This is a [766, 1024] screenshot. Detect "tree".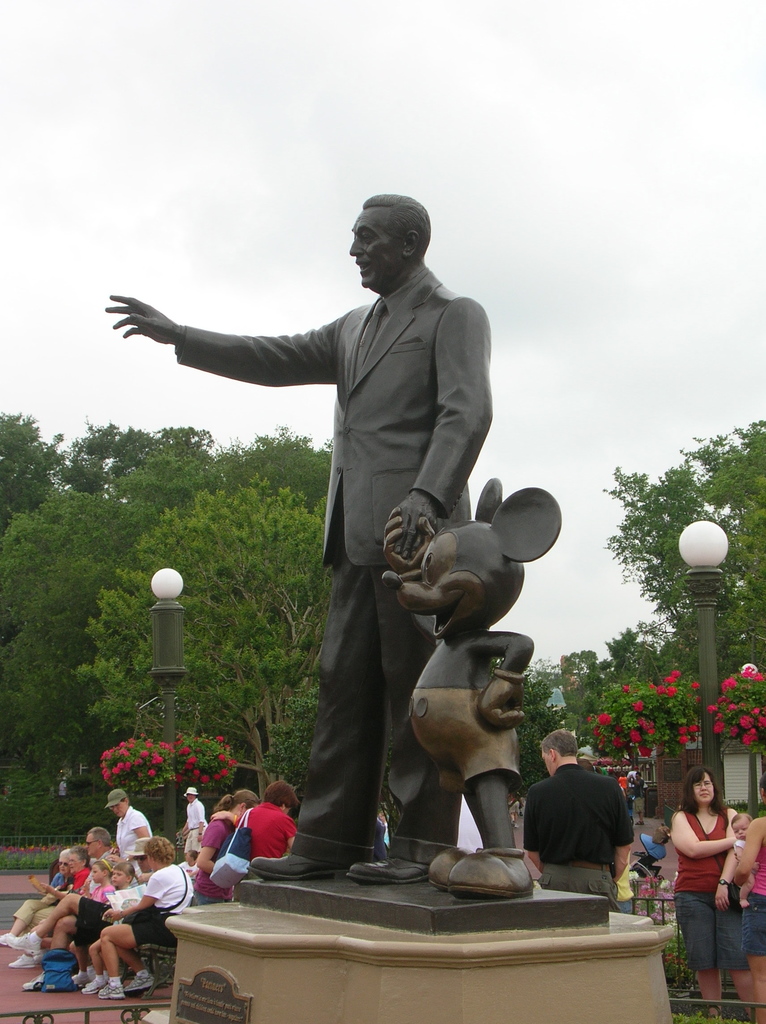
{"x1": 610, "y1": 440, "x2": 746, "y2": 700}.
